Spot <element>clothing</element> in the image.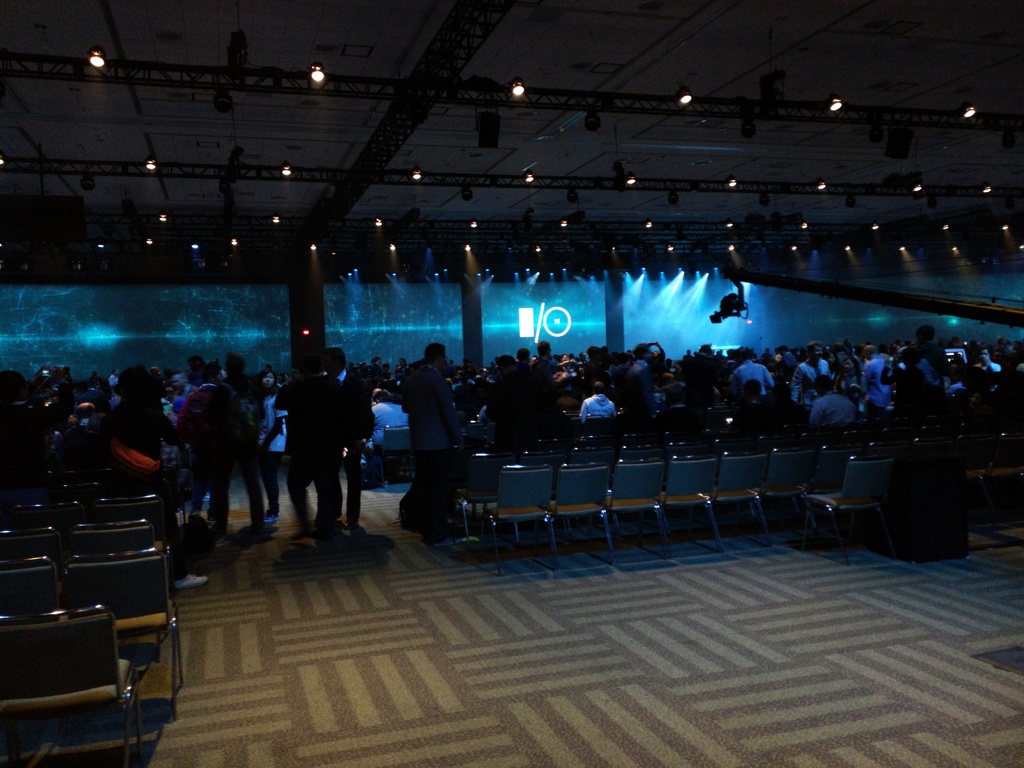
<element>clothing</element> found at locate(578, 395, 614, 422).
